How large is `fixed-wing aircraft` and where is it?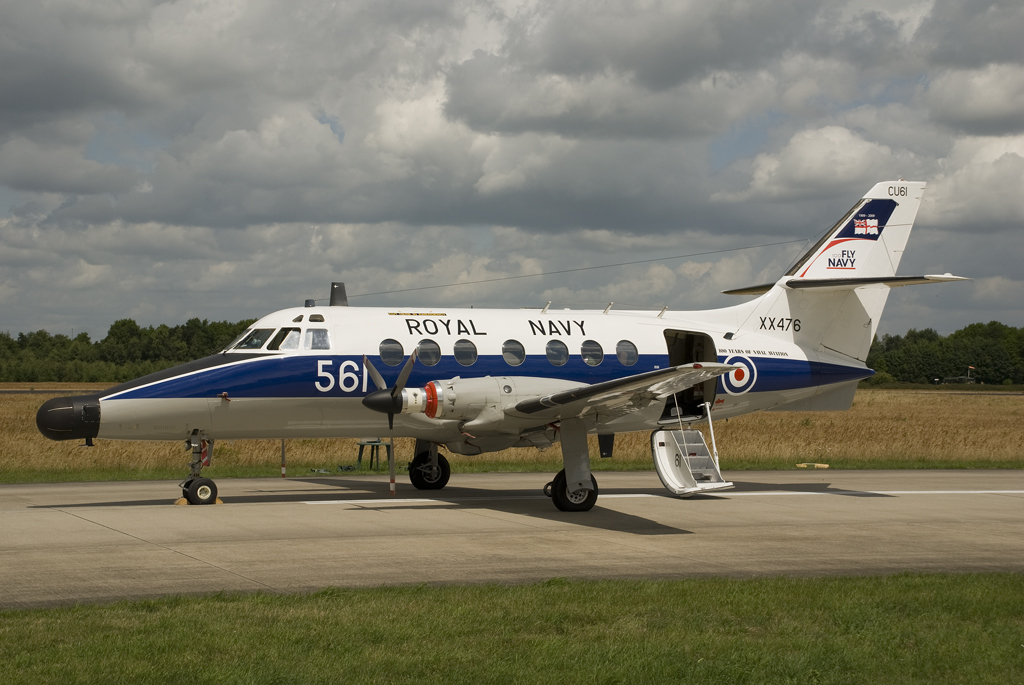
Bounding box: <region>35, 175, 968, 514</region>.
